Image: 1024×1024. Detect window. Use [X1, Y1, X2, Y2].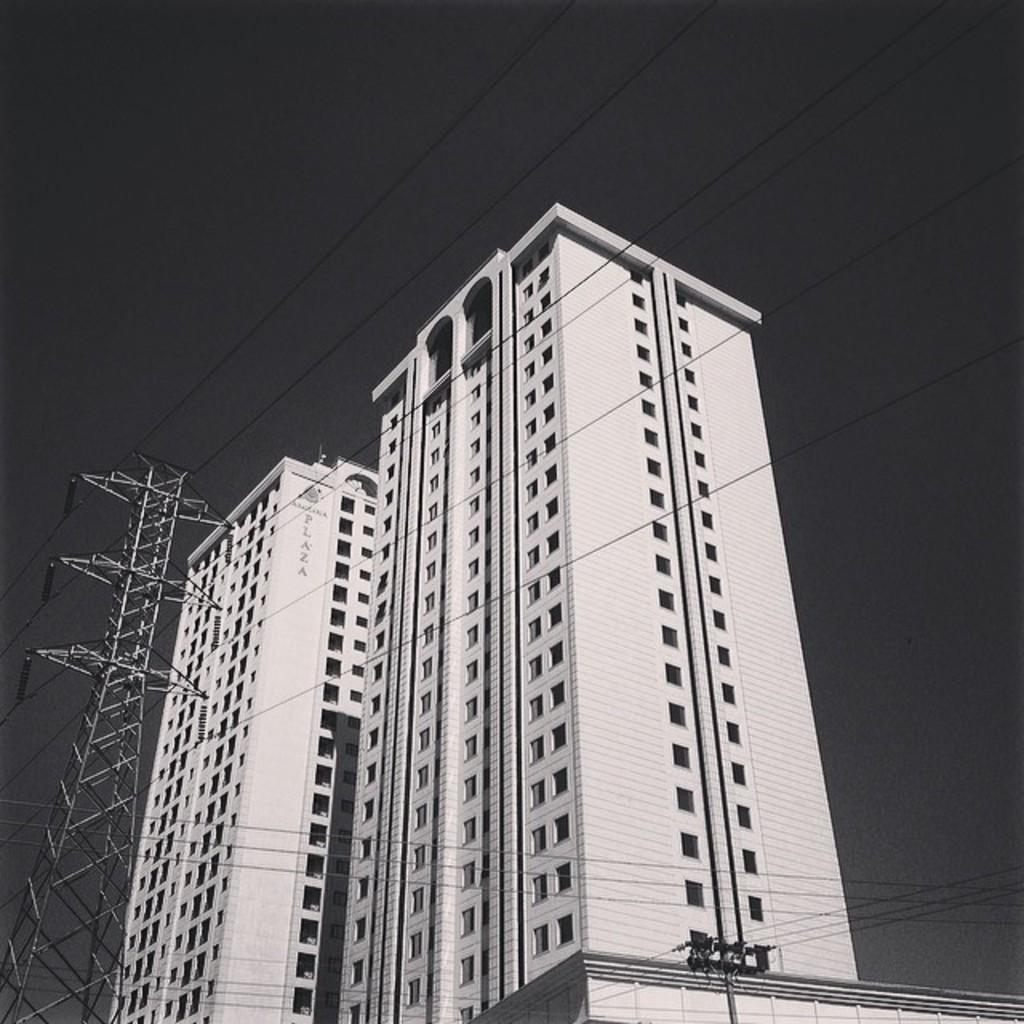
[686, 394, 696, 410].
